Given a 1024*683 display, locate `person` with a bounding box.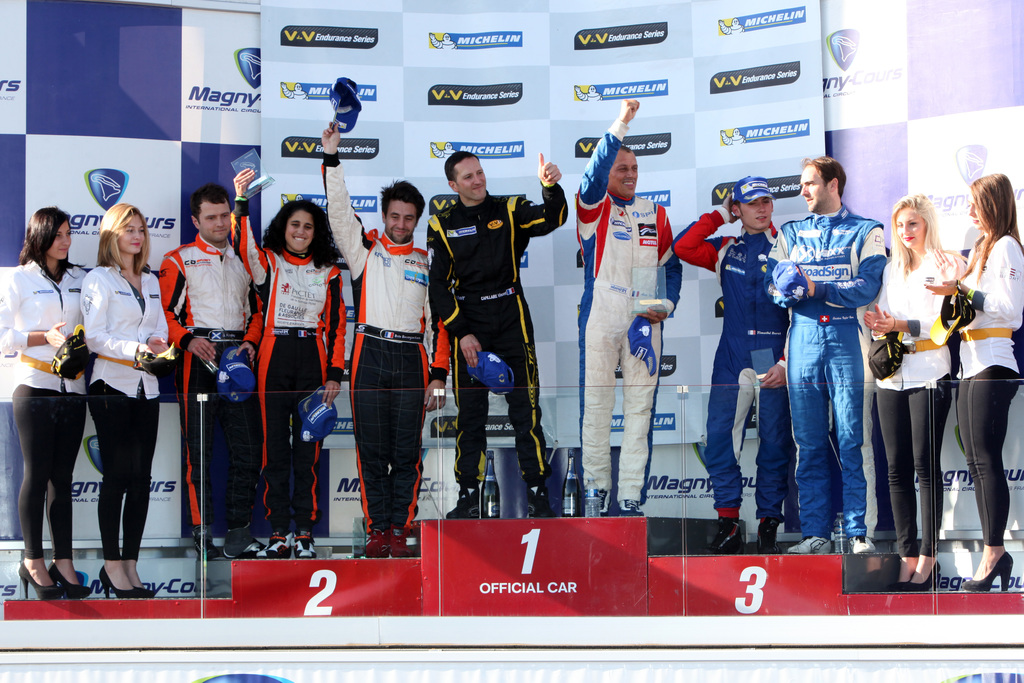
Located: BBox(763, 152, 893, 555).
